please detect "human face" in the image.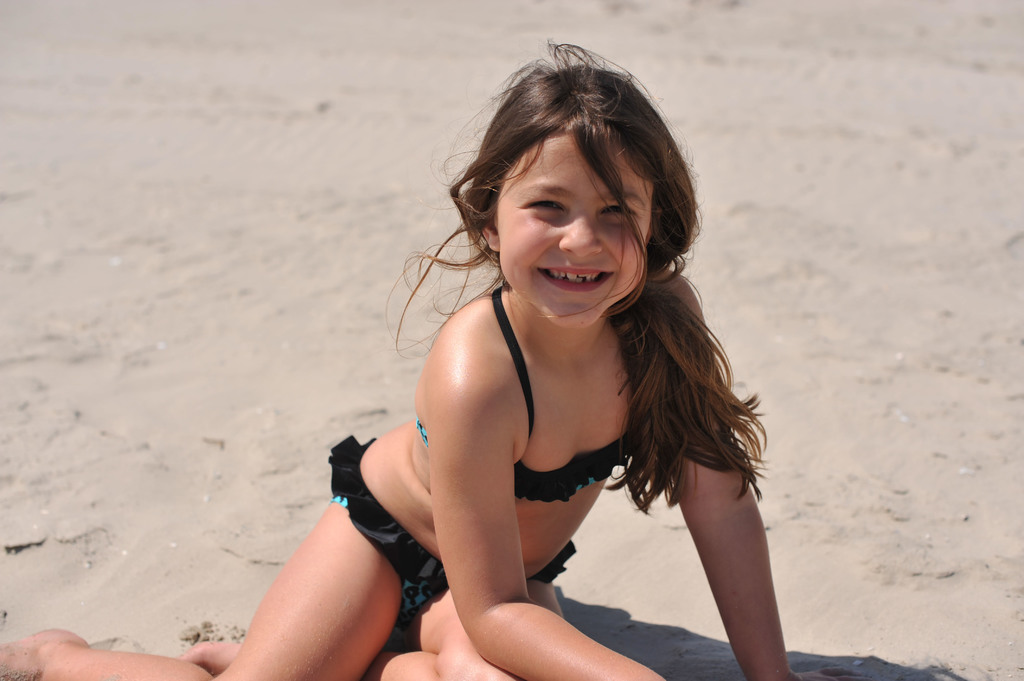
(495,136,652,330).
